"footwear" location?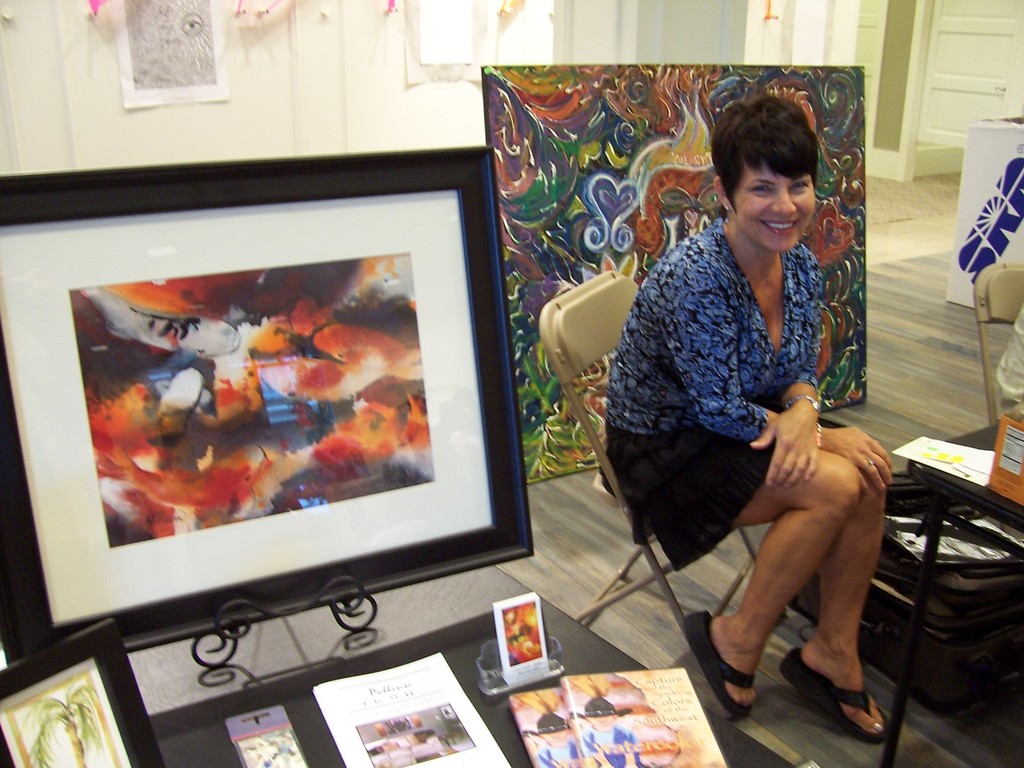
left=796, top=654, right=893, bottom=747
